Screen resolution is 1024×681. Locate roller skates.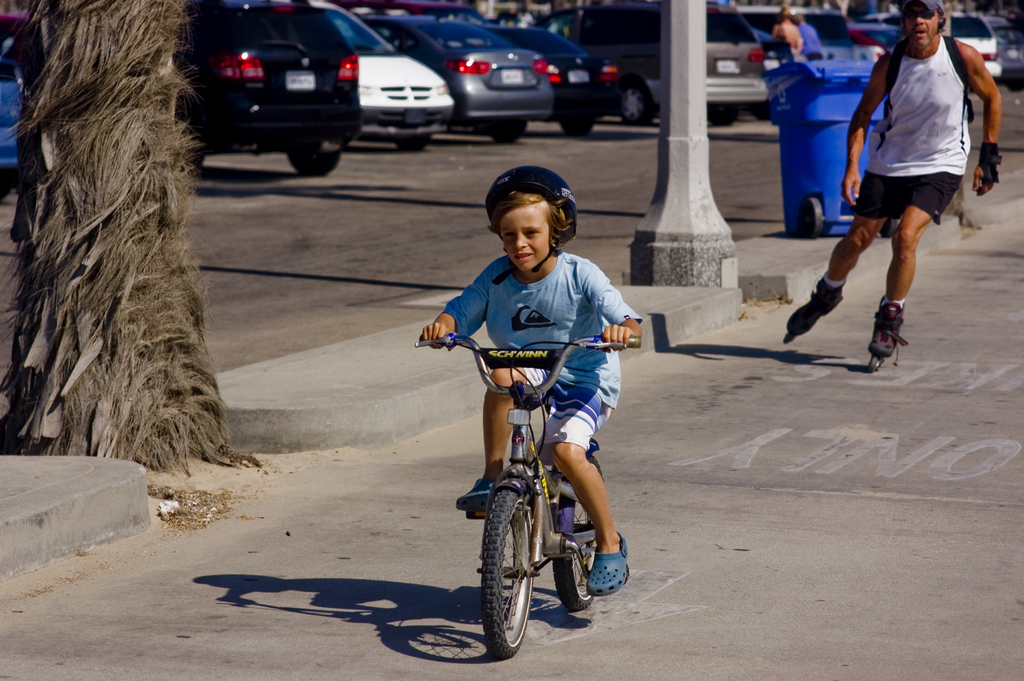
bbox=(865, 294, 909, 373).
